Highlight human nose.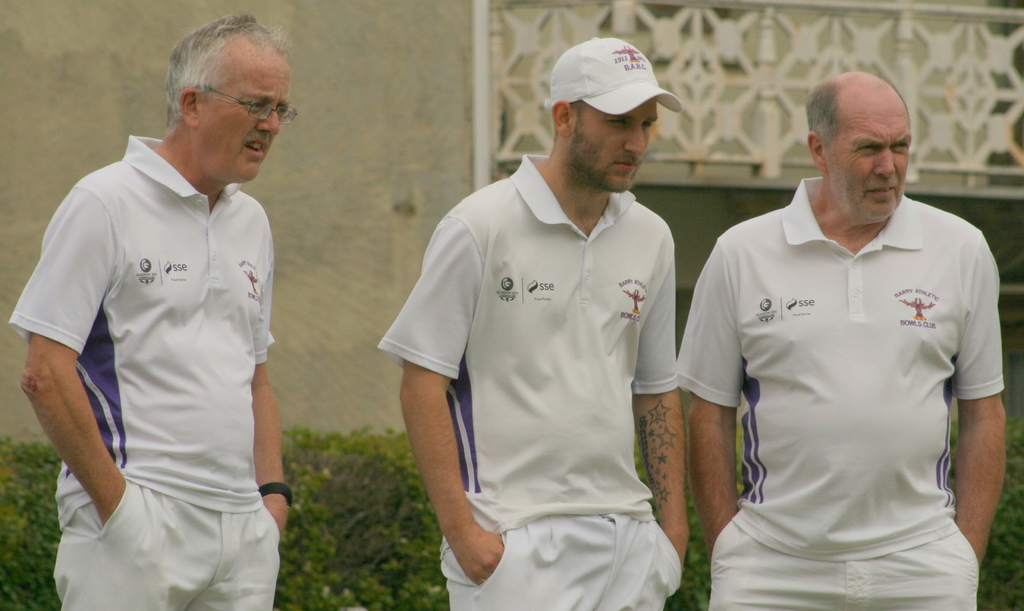
Highlighted region: [260, 109, 280, 132].
